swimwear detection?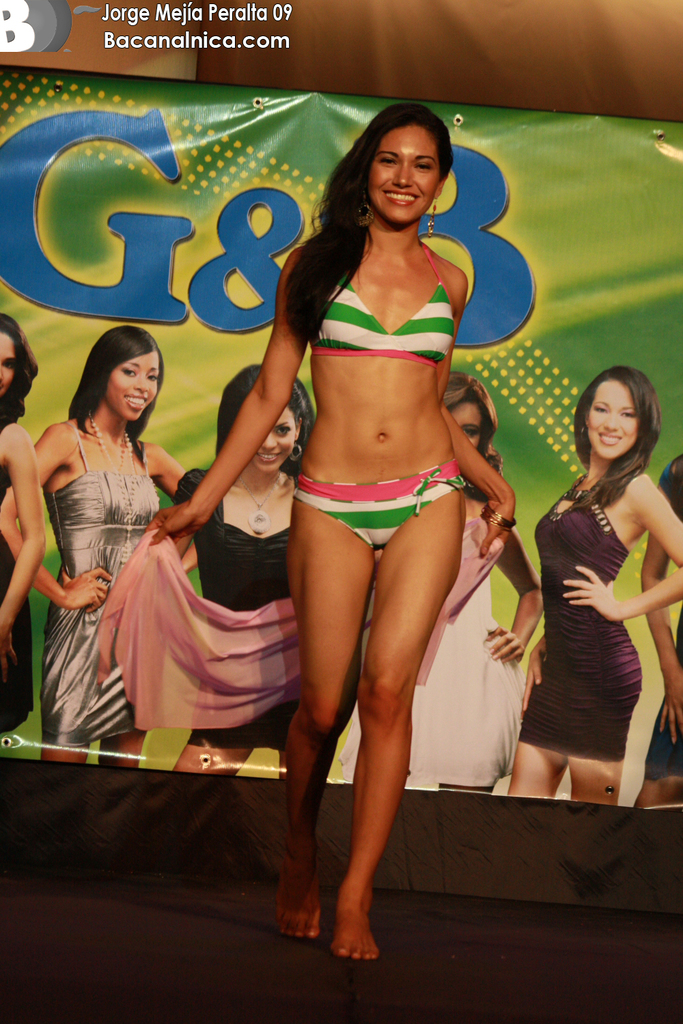
select_region(311, 238, 461, 371)
